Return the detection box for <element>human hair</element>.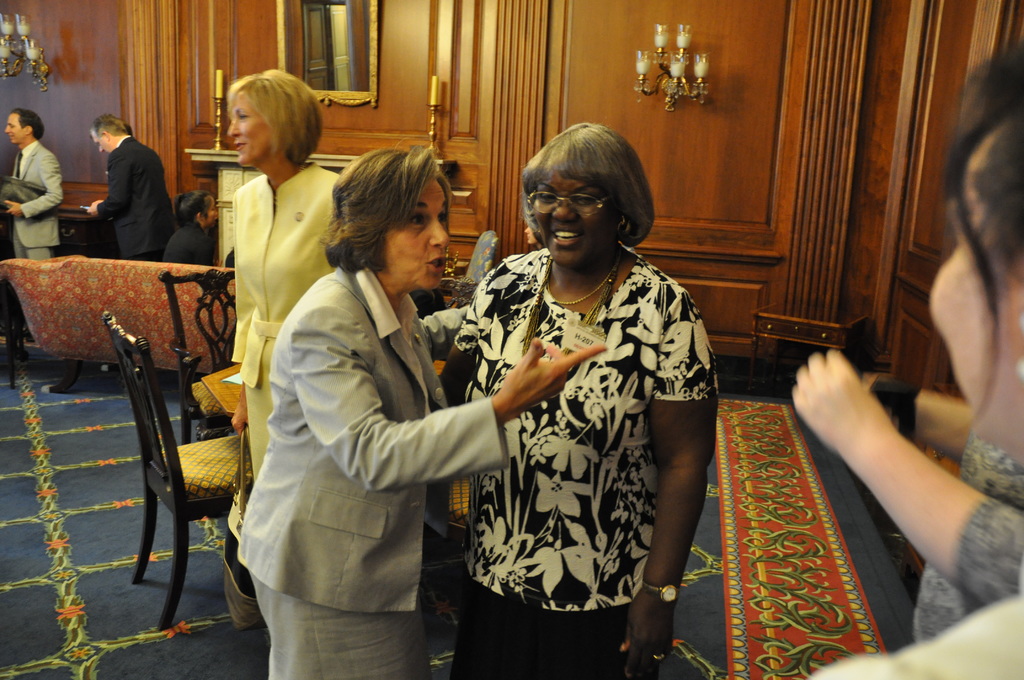
l=531, t=130, r=665, b=261.
